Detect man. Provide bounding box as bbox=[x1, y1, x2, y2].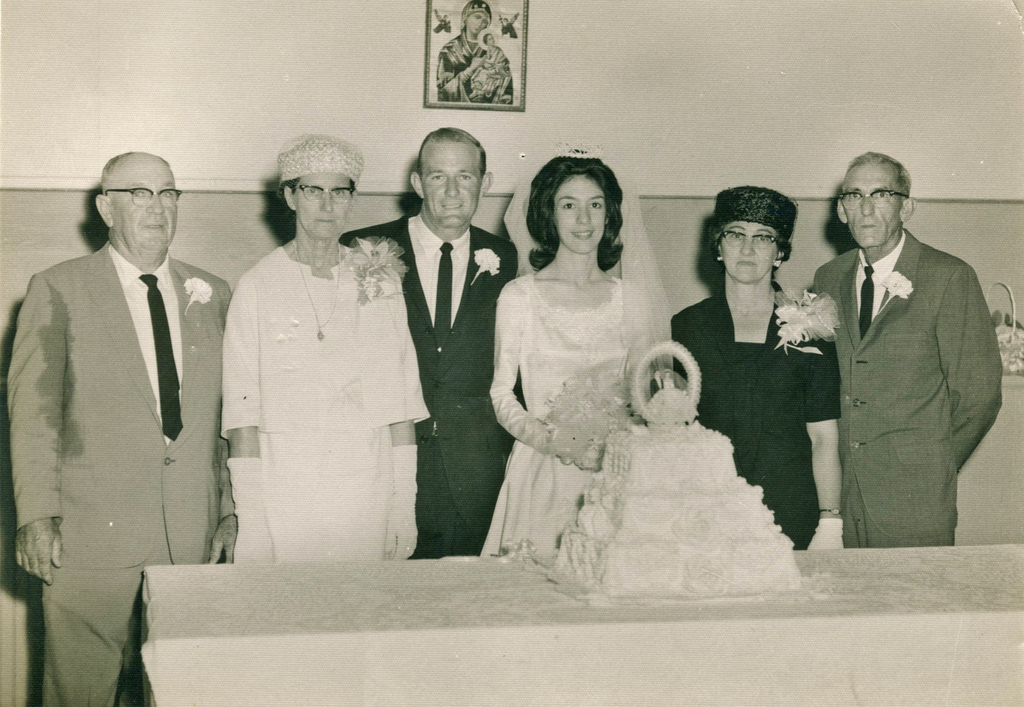
bbox=[341, 122, 519, 563].
